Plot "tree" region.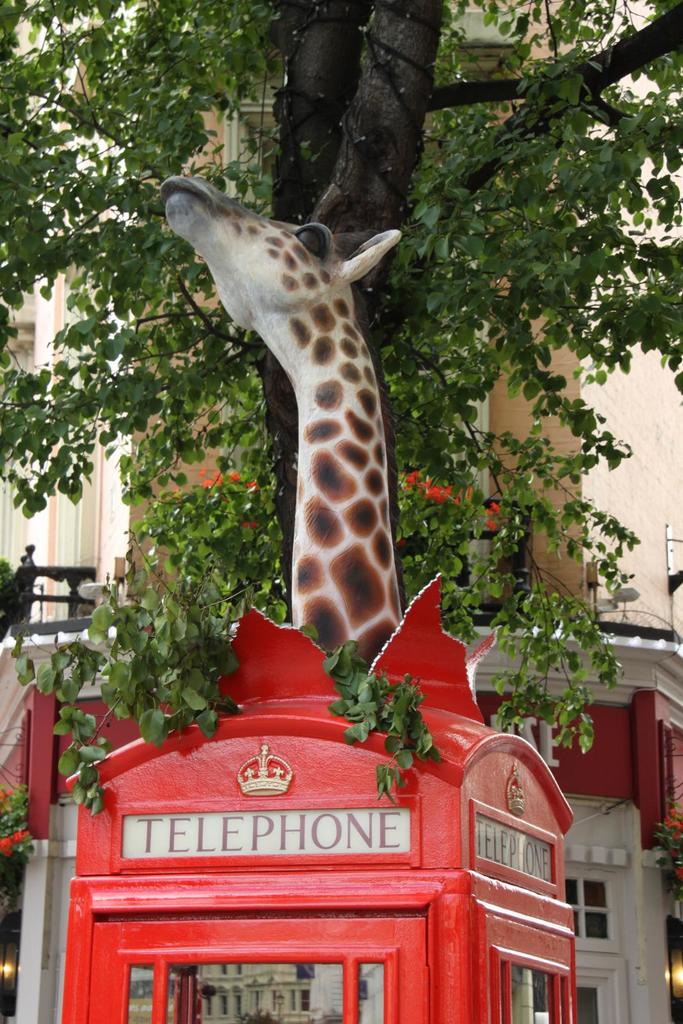
Plotted at Rect(0, 0, 682, 817).
